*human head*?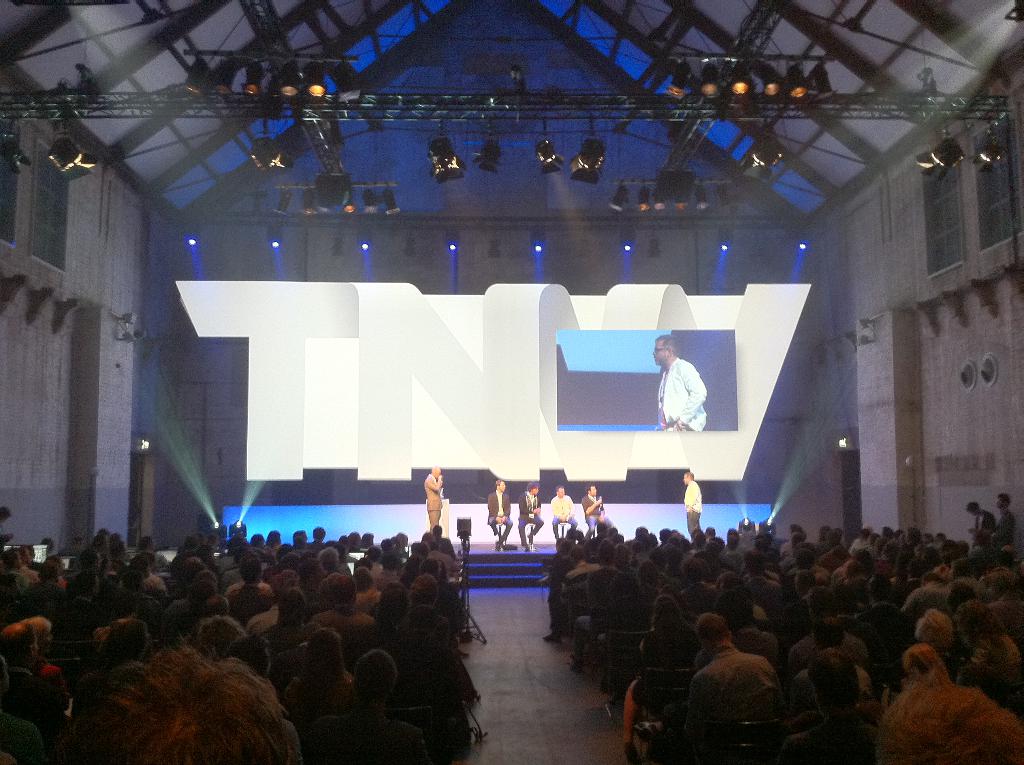
<region>650, 332, 672, 372</region>
